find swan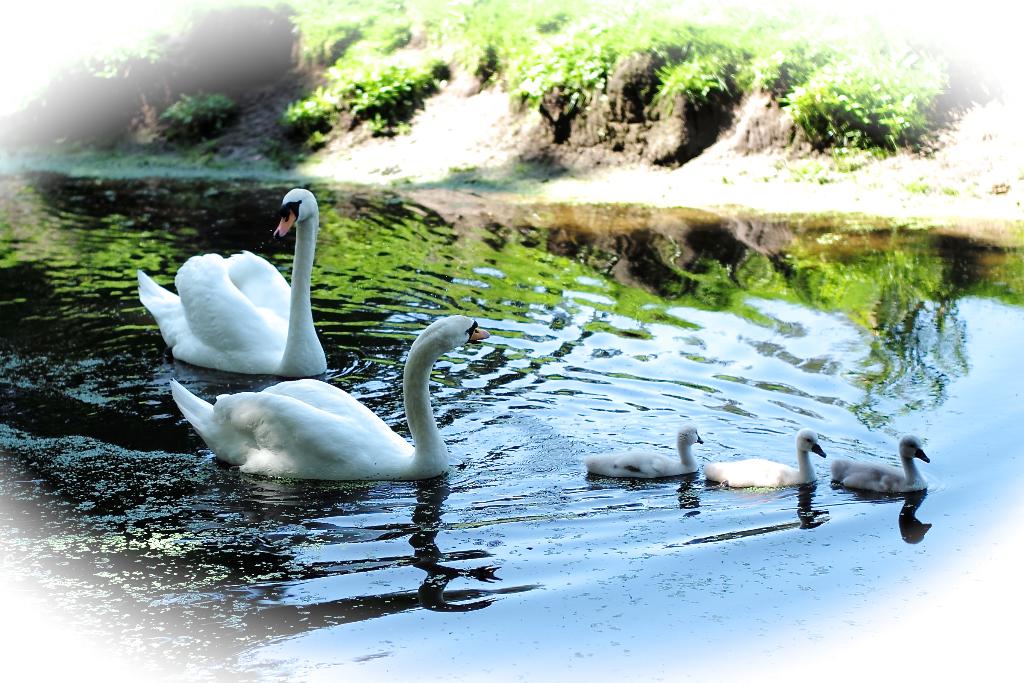
x1=584 y1=423 x2=709 y2=486
